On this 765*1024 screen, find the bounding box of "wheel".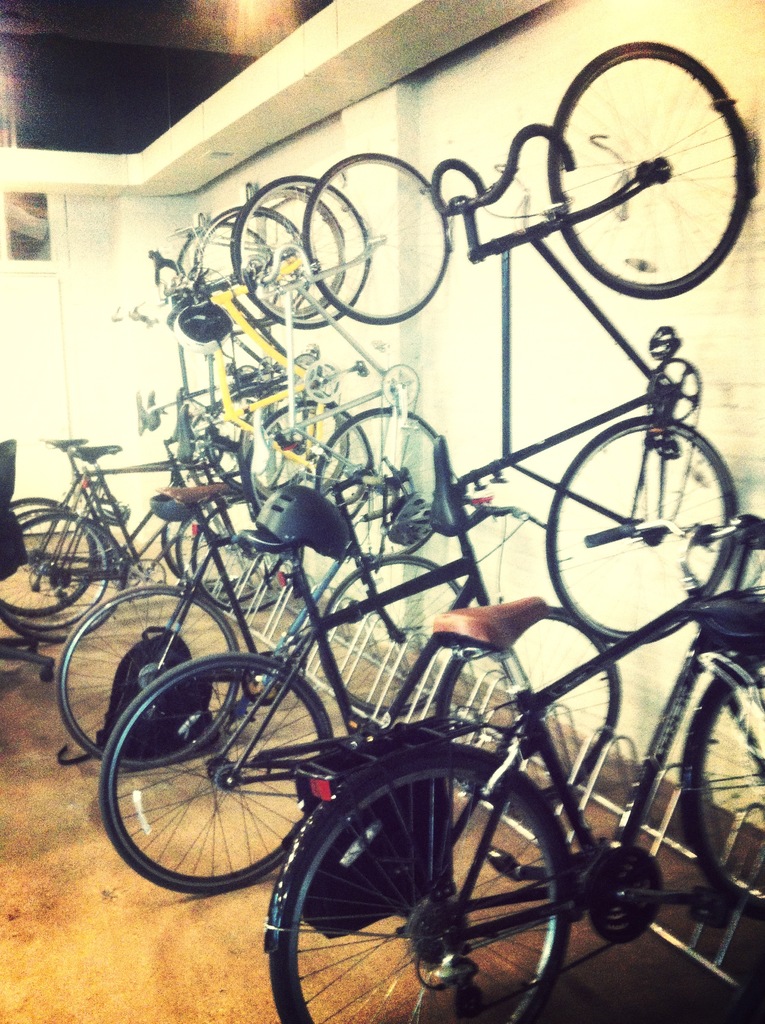
Bounding box: [x1=233, y1=179, x2=366, y2=331].
